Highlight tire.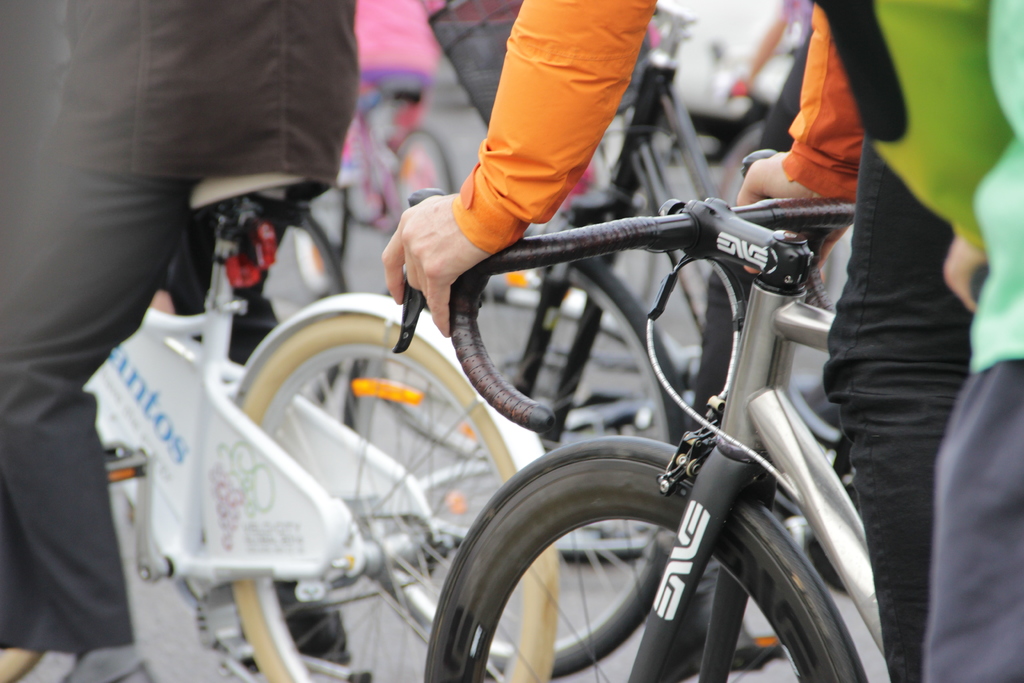
Highlighted region: pyautogui.locateOnScreen(230, 314, 557, 682).
